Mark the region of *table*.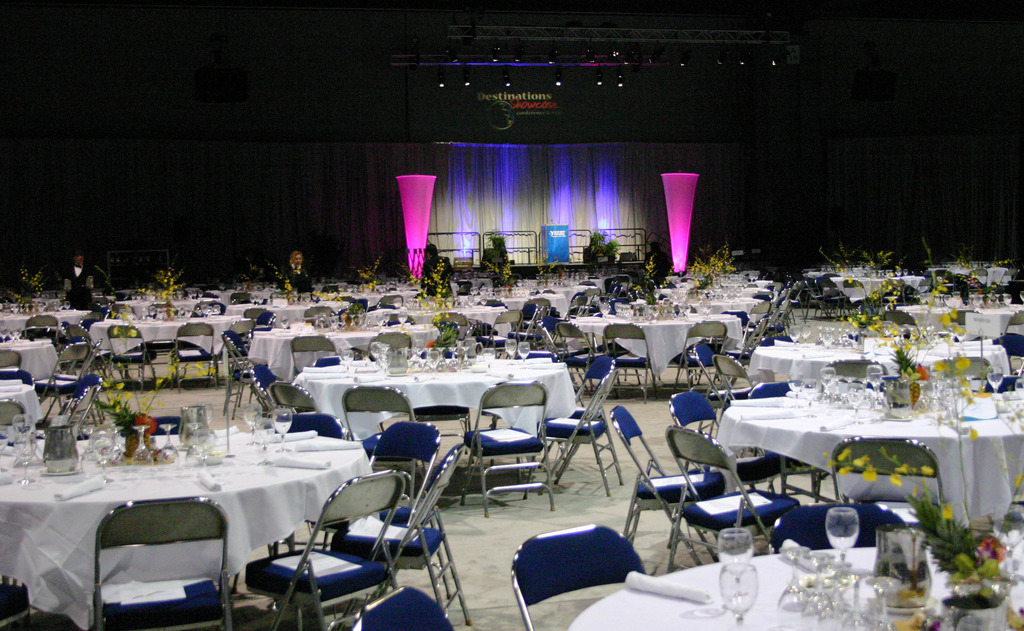
Region: 671:287:758:303.
